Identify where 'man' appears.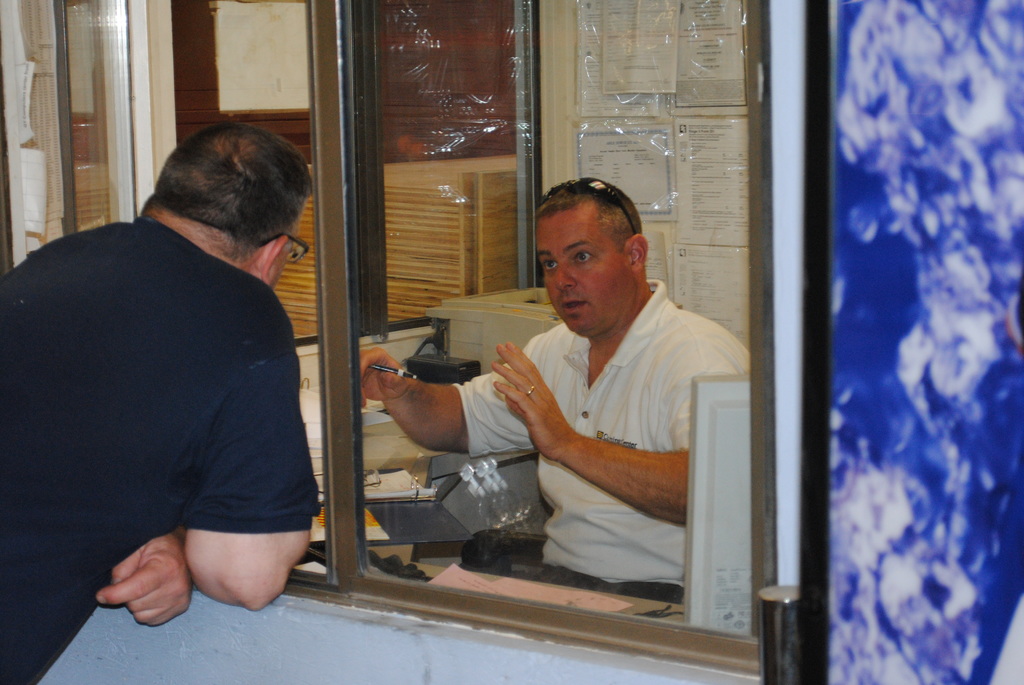
Appears at (left=0, top=111, right=321, bottom=684).
